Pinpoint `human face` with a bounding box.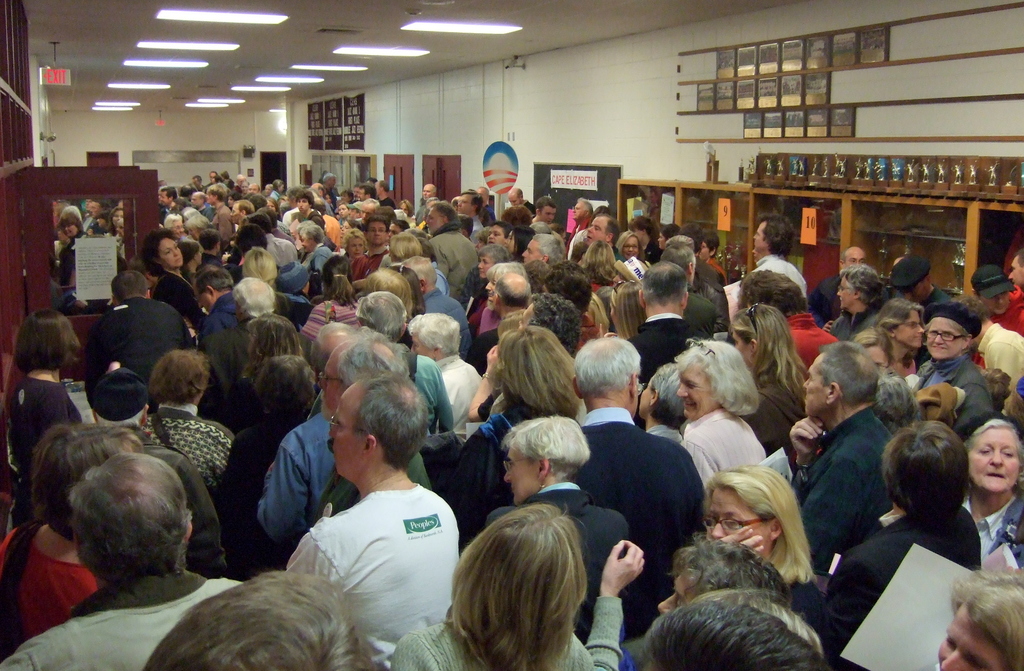
[x1=188, y1=226, x2=199, y2=239].
